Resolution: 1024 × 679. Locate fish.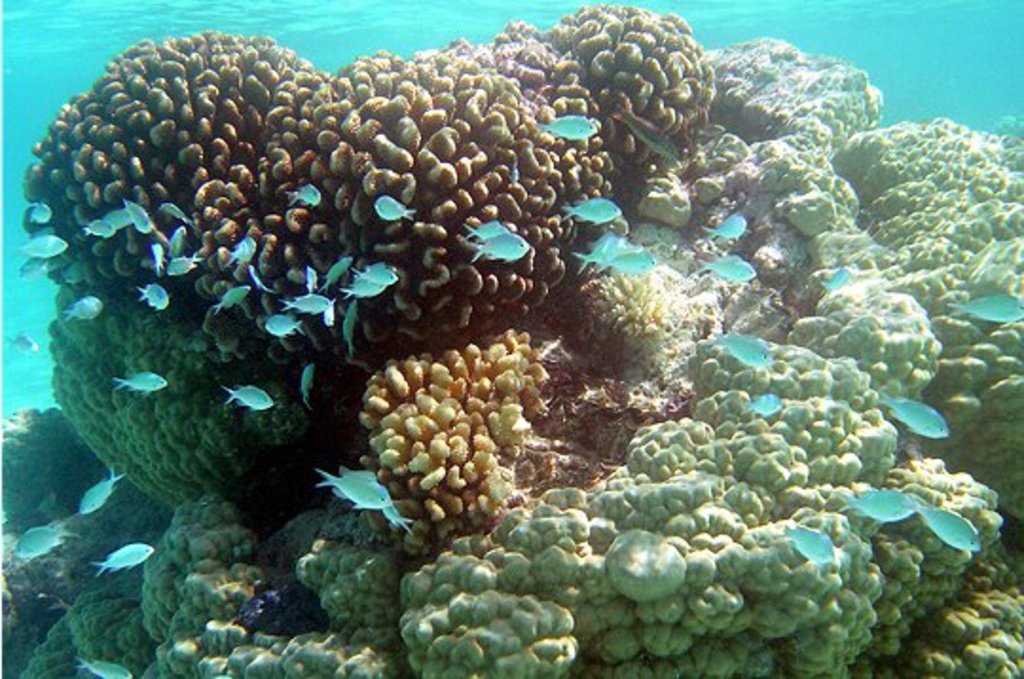
rect(474, 228, 529, 264).
